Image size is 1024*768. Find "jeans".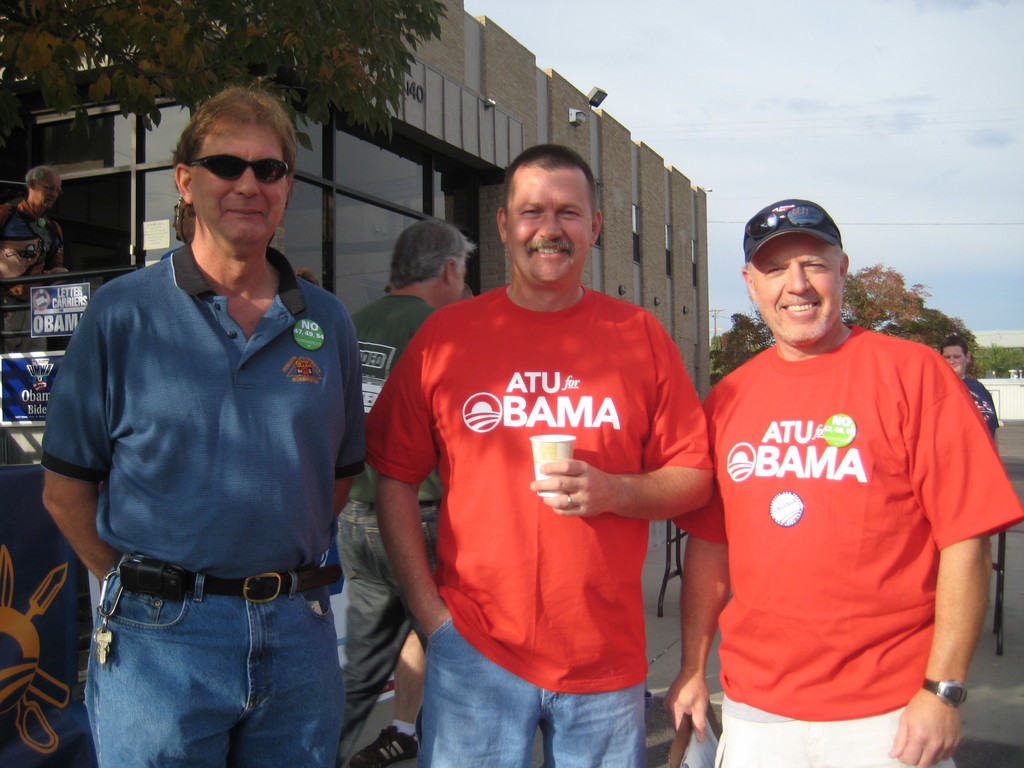
(x1=89, y1=557, x2=351, y2=767).
